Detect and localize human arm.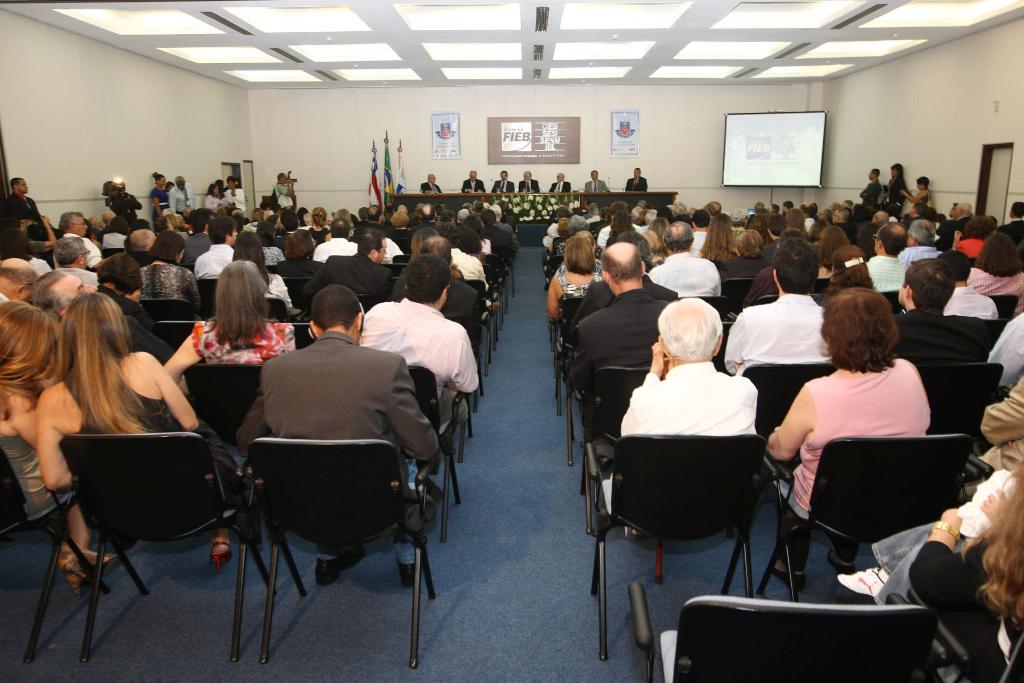
Localized at (left=476, top=263, right=489, bottom=295).
